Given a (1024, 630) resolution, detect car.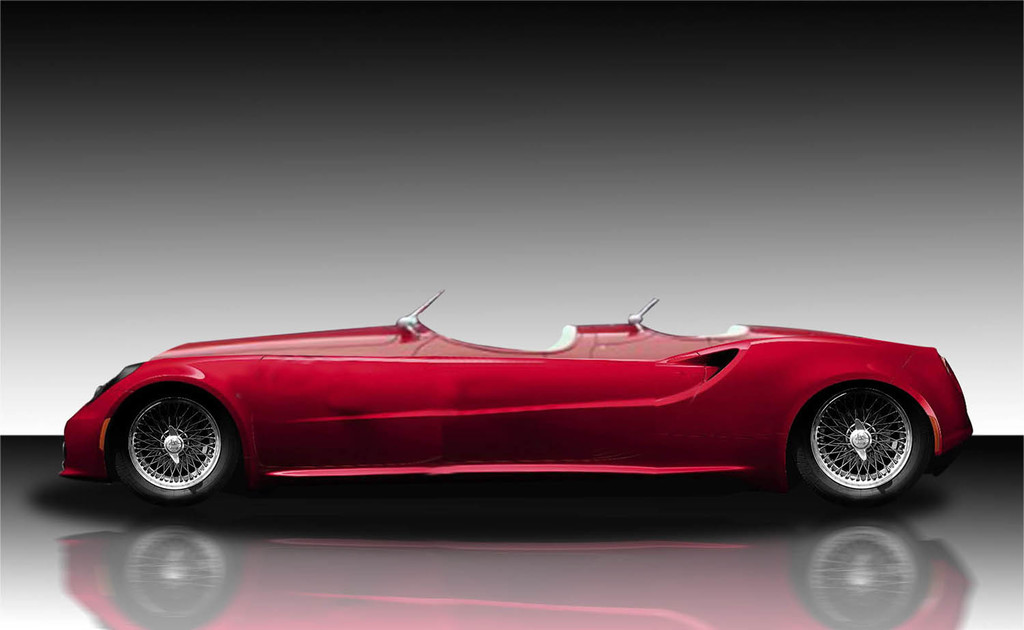
x1=42 y1=286 x2=1016 y2=532.
